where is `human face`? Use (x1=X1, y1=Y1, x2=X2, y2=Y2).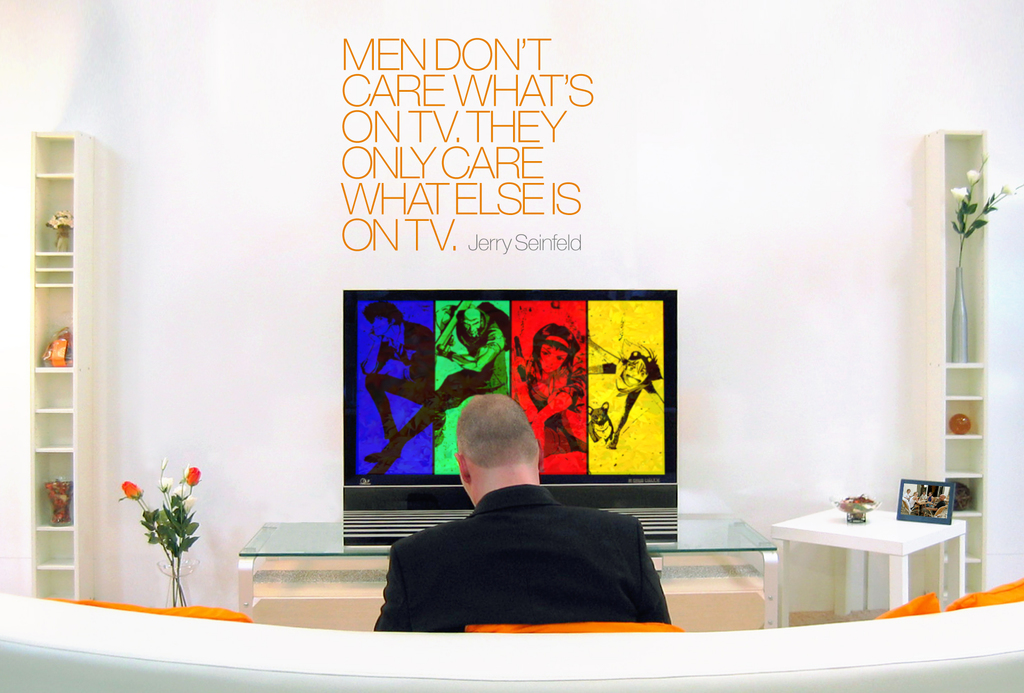
(x1=461, y1=312, x2=483, y2=339).
